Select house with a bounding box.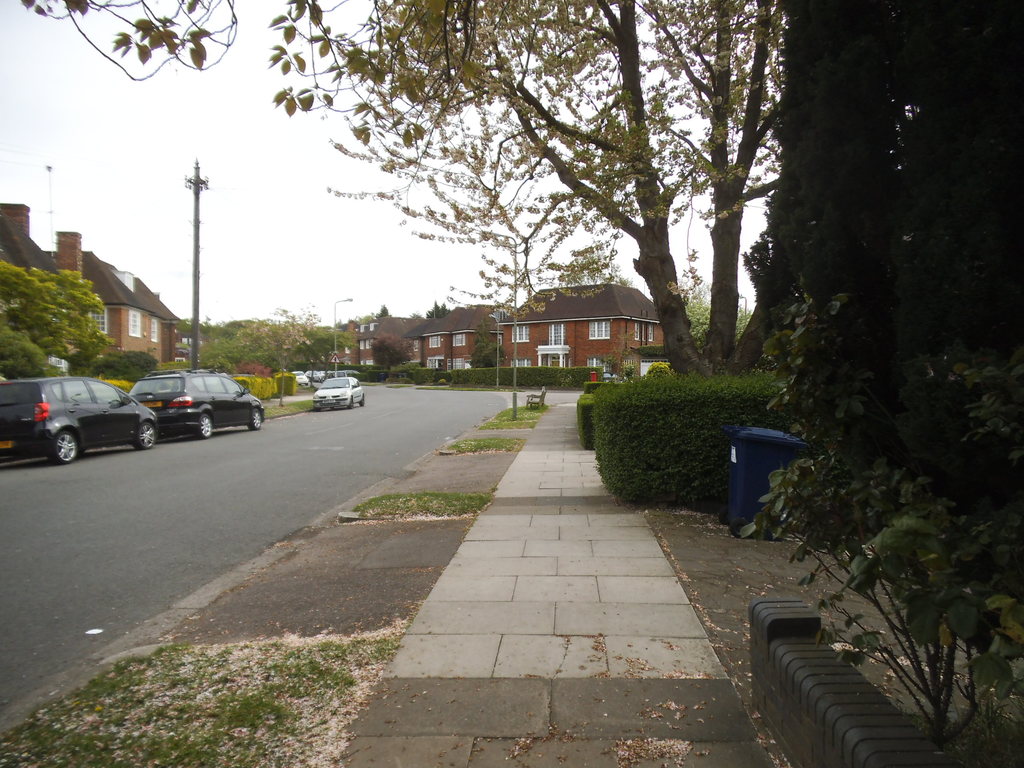
x1=497 y1=283 x2=666 y2=382.
